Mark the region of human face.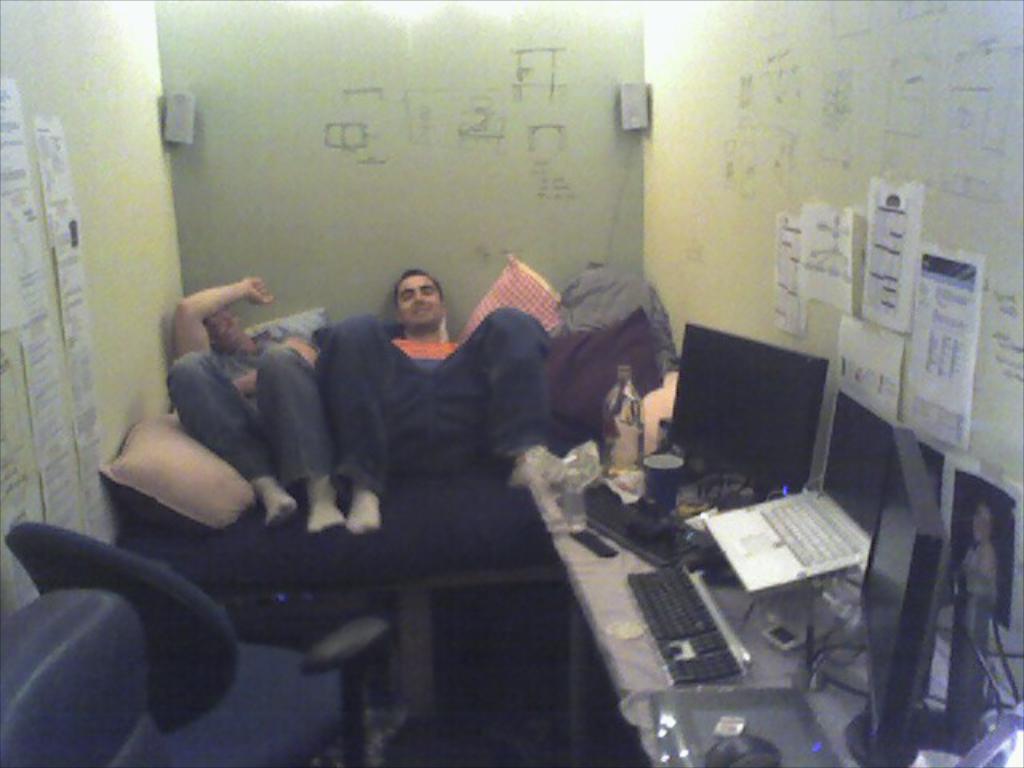
Region: locate(210, 312, 242, 349).
